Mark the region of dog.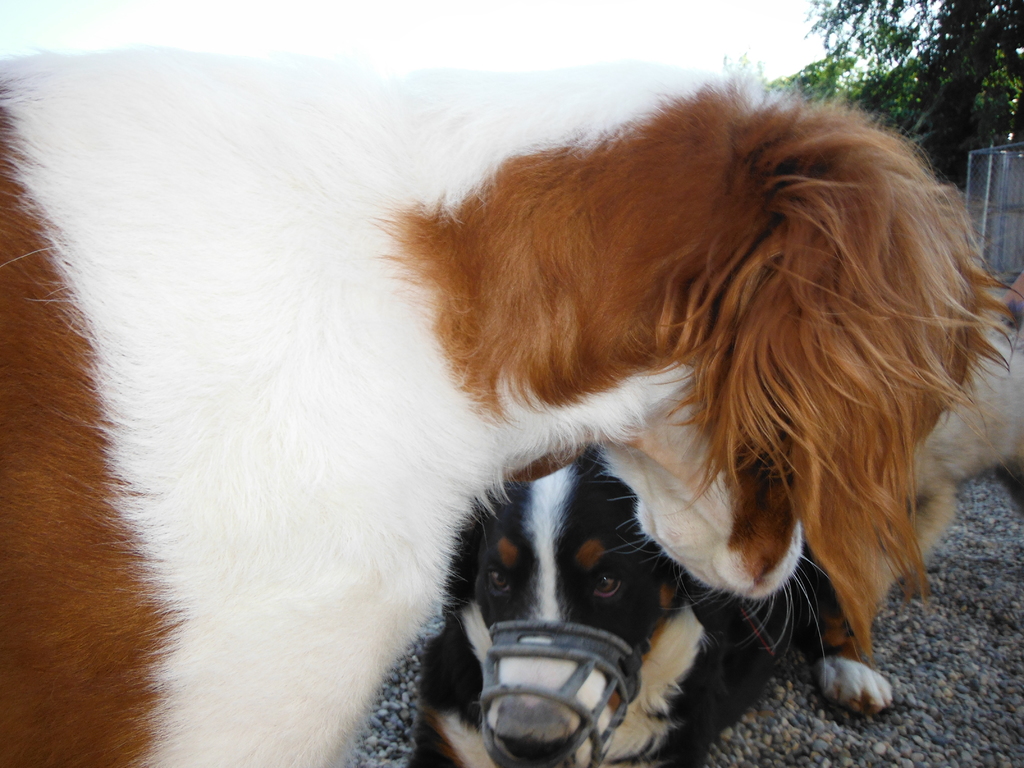
Region: 0 42 1023 767.
